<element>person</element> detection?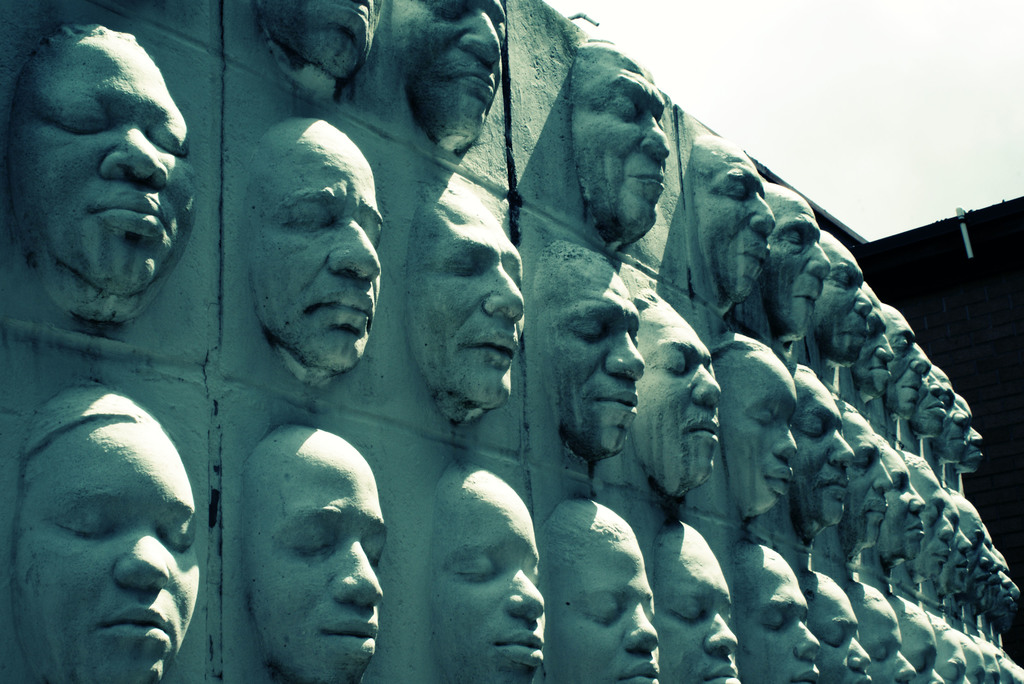
x1=619 y1=290 x2=719 y2=509
